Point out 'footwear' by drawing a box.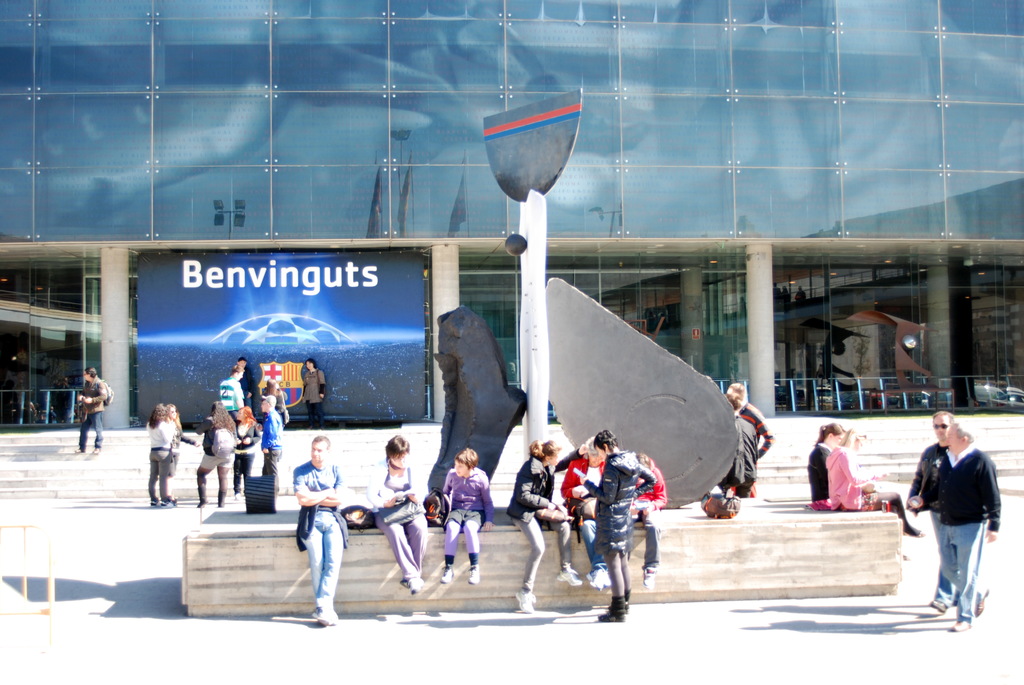
pyautogui.locateOnScreen(198, 484, 205, 508).
